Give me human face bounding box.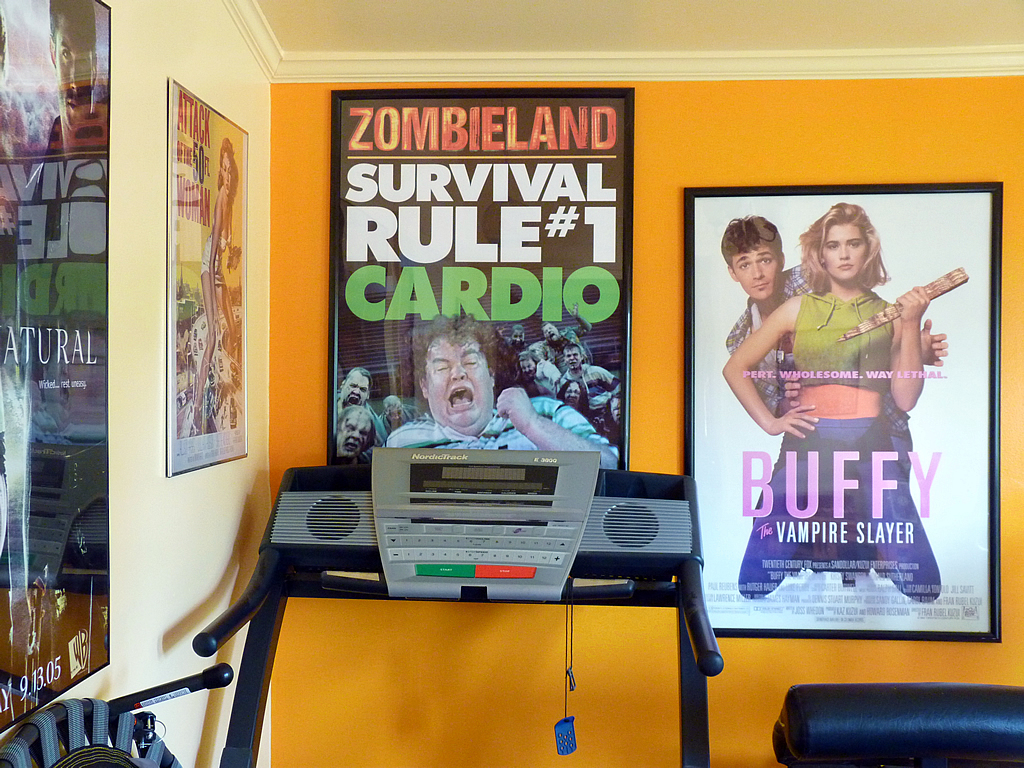
box(818, 225, 869, 280).
